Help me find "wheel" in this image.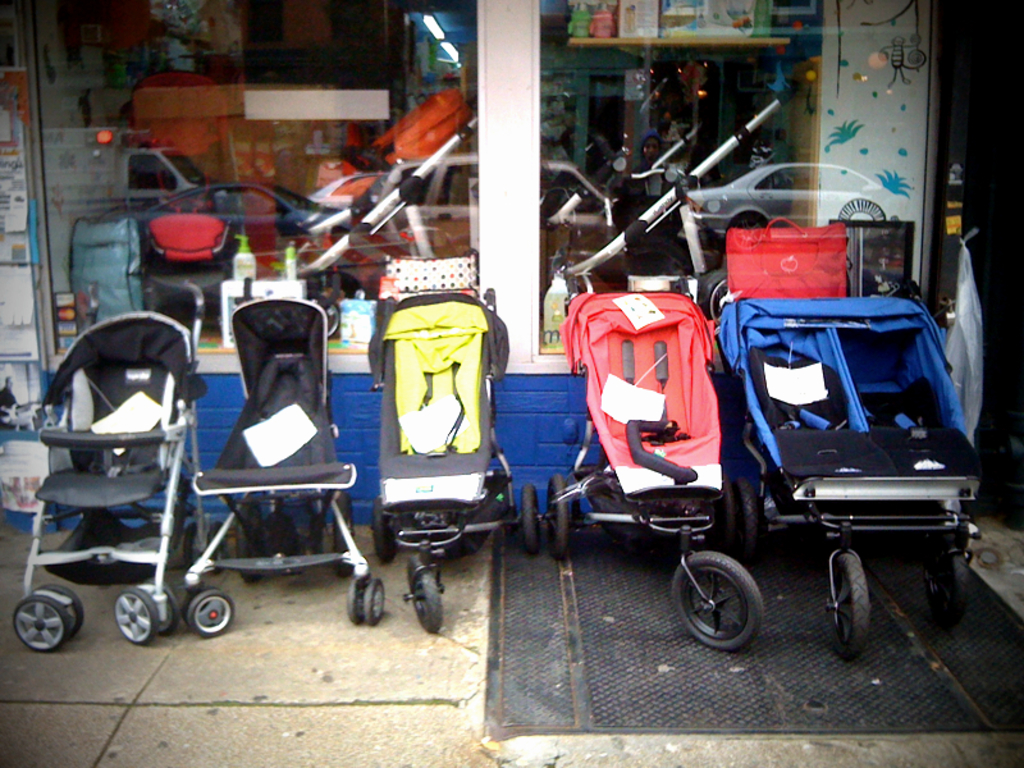
Found it: [left=928, top=548, right=968, bottom=618].
